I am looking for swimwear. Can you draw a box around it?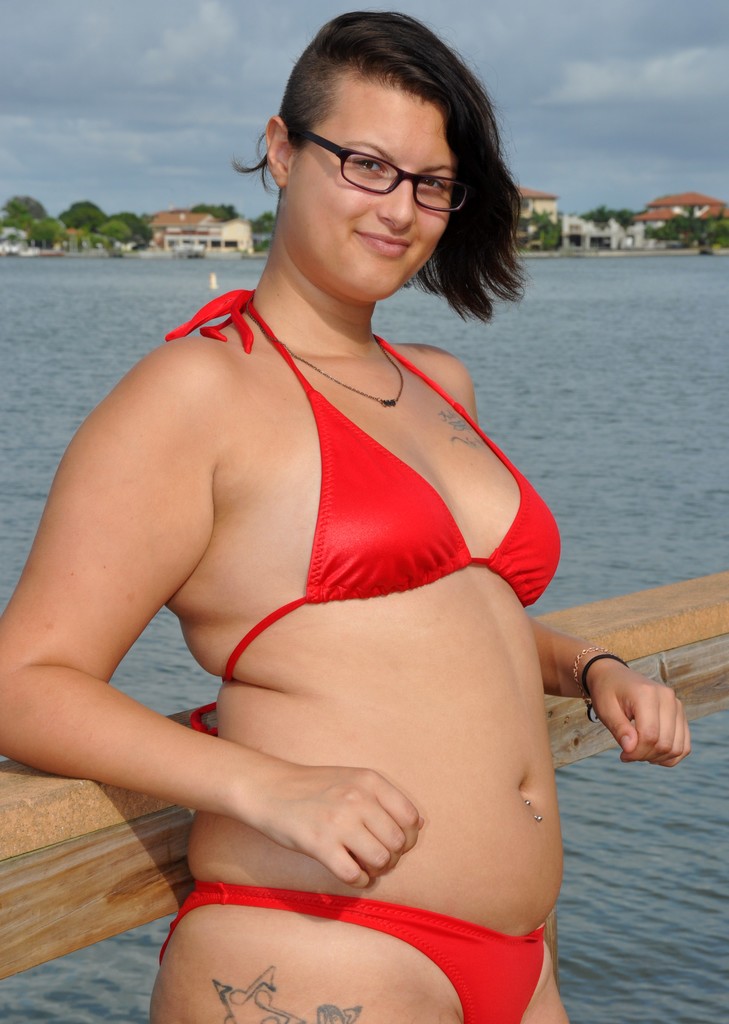
Sure, the bounding box is [159, 290, 566, 734].
